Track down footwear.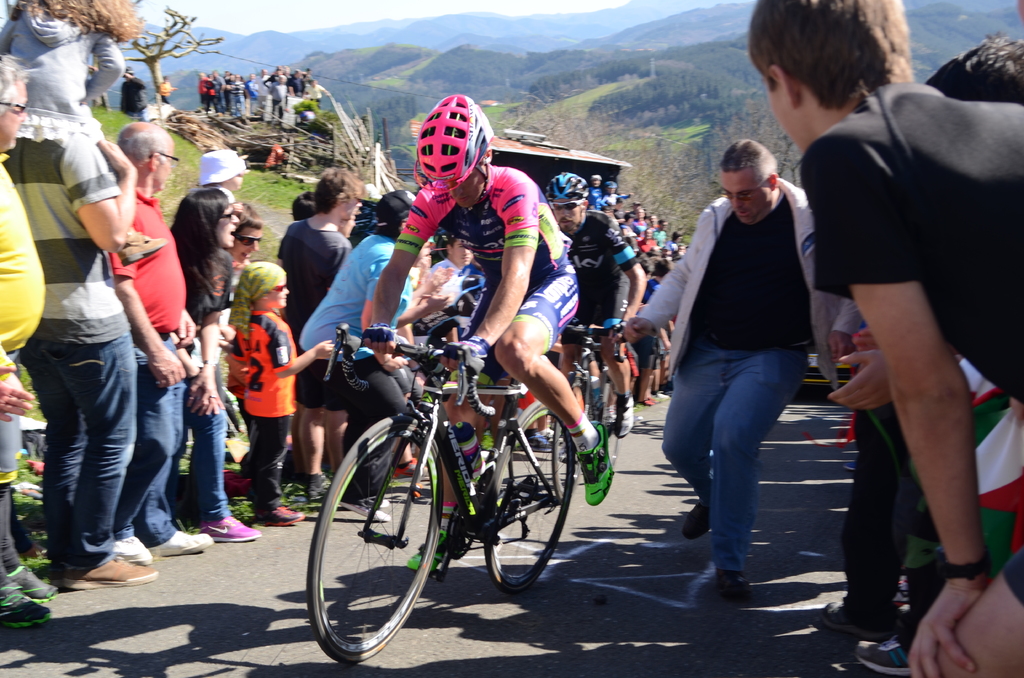
Tracked to (x1=575, y1=421, x2=614, y2=506).
